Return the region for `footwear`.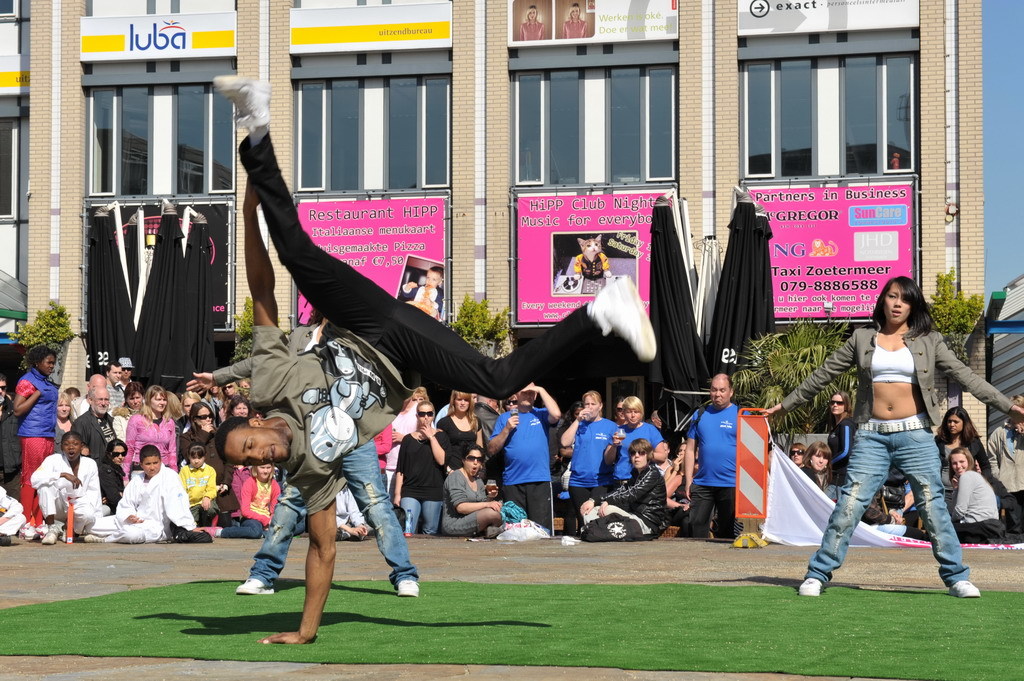
{"x1": 125, "y1": 527, "x2": 147, "y2": 548}.
